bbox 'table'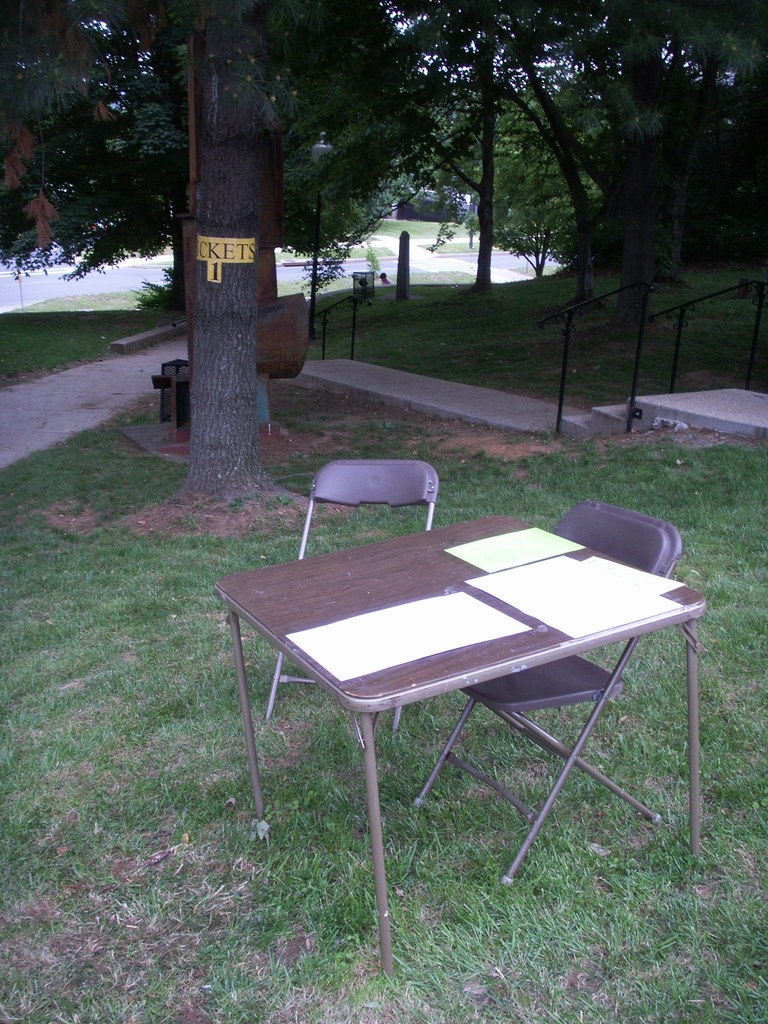
l=213, t=503, r=705, b=918
